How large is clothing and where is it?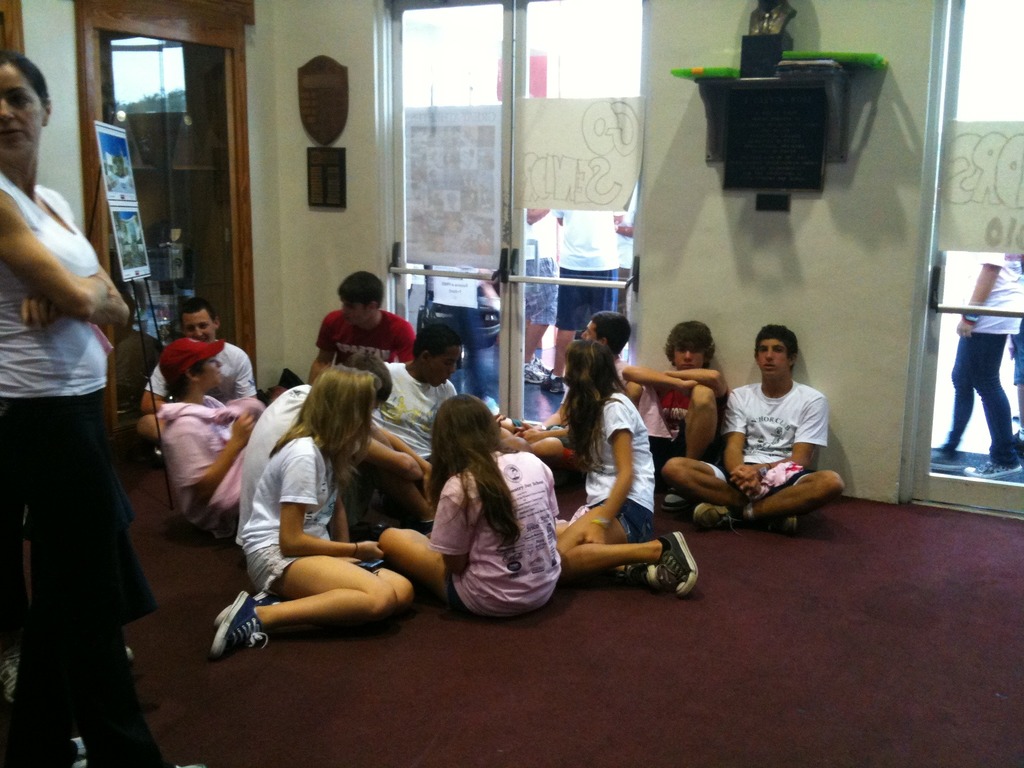
Bounding box: <bbox>0, 170, 162, 653</bbox>.
